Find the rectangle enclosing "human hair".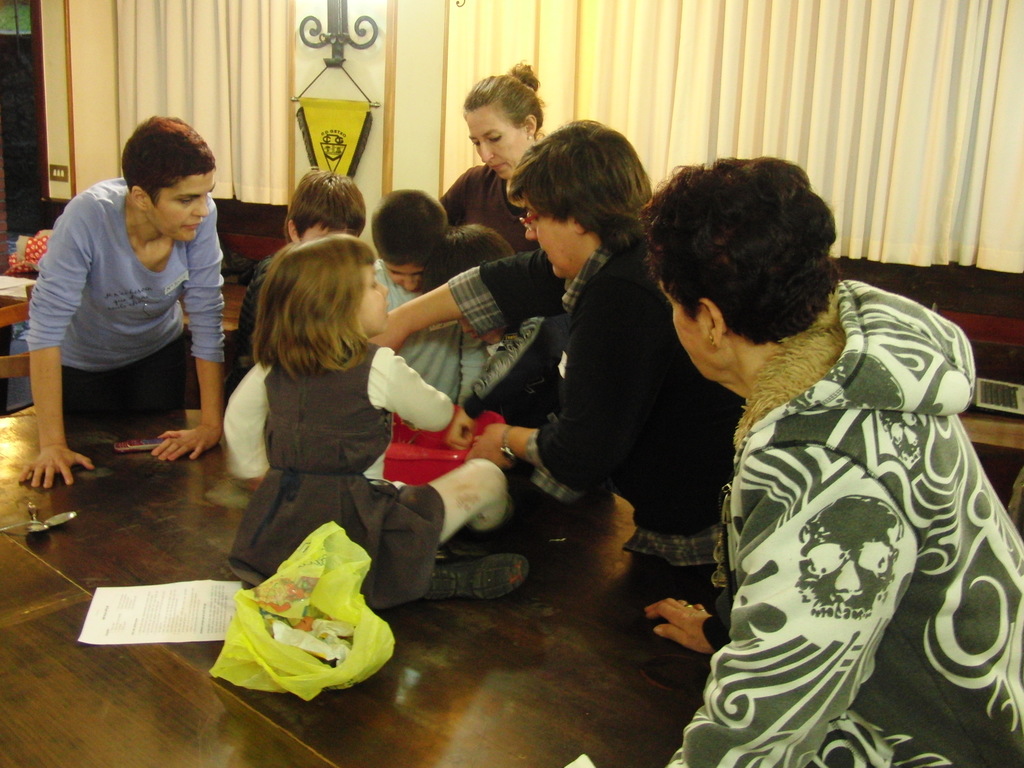
(116,111,221,206).
